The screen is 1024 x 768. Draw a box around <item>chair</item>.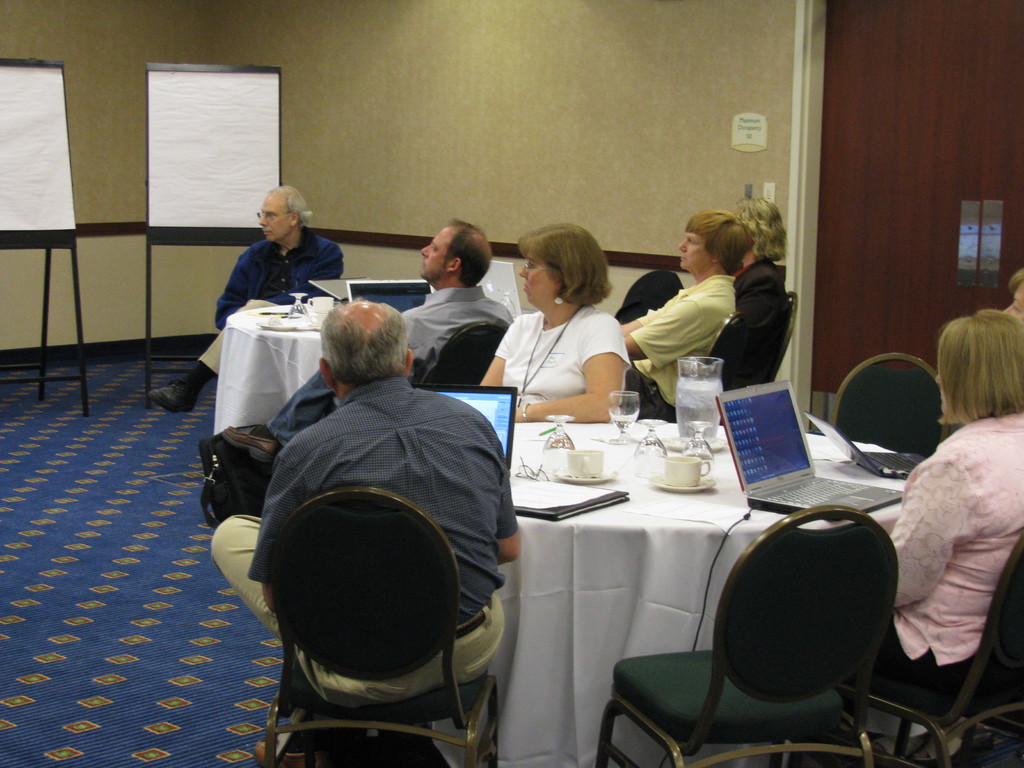
bbox(259, 485, 505, 767).
